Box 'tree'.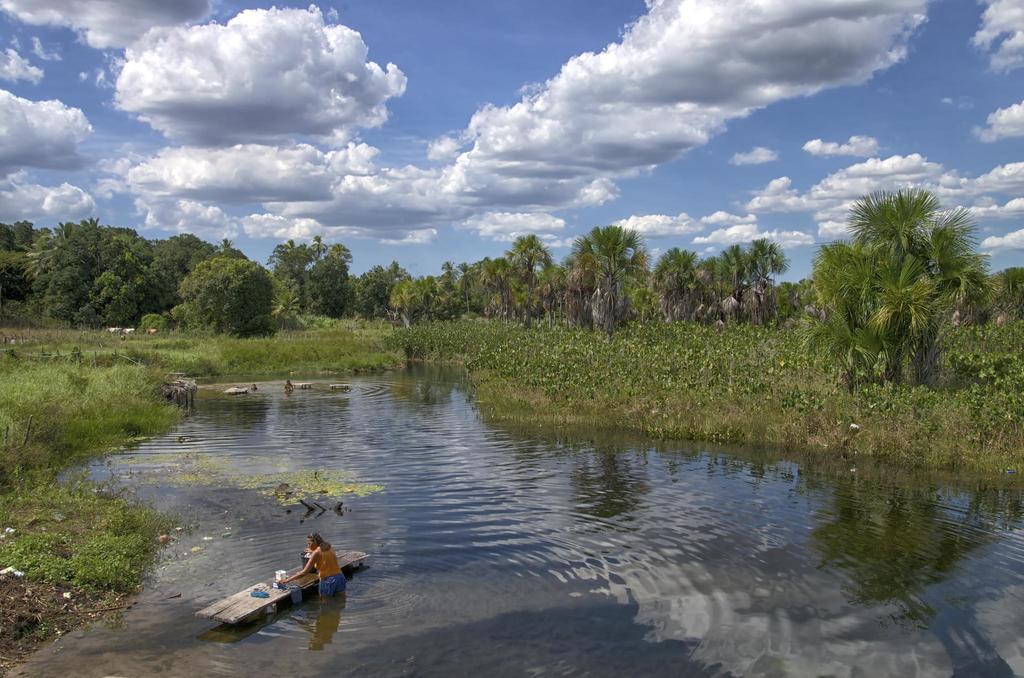
rect(646, 246, 695, 324).
